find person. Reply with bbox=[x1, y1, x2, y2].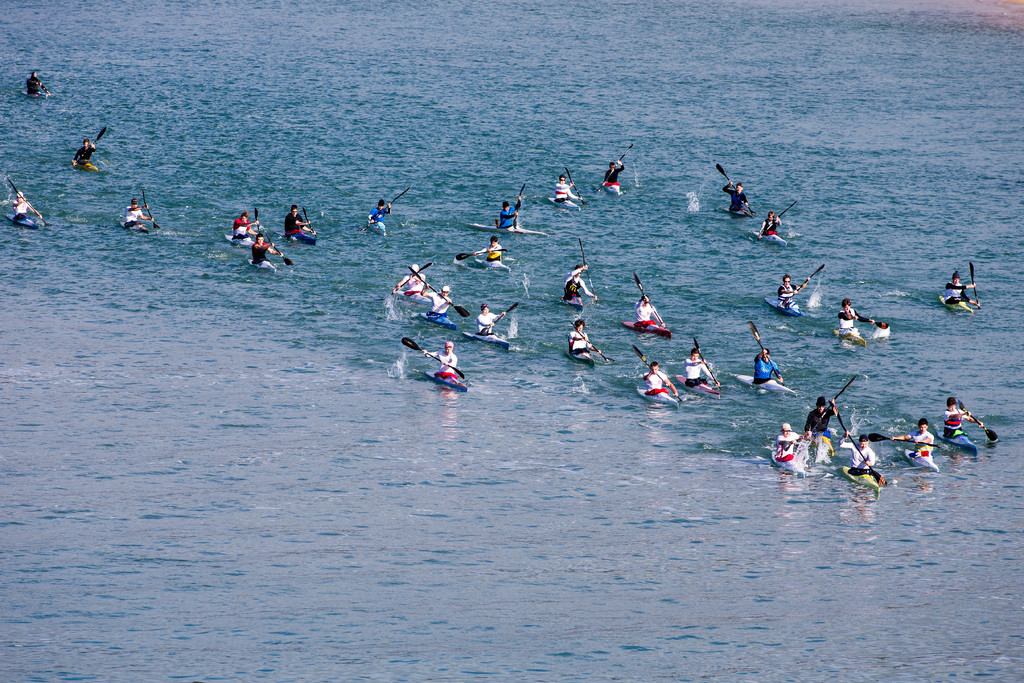
bbox=[497, 201, 522, 227].
